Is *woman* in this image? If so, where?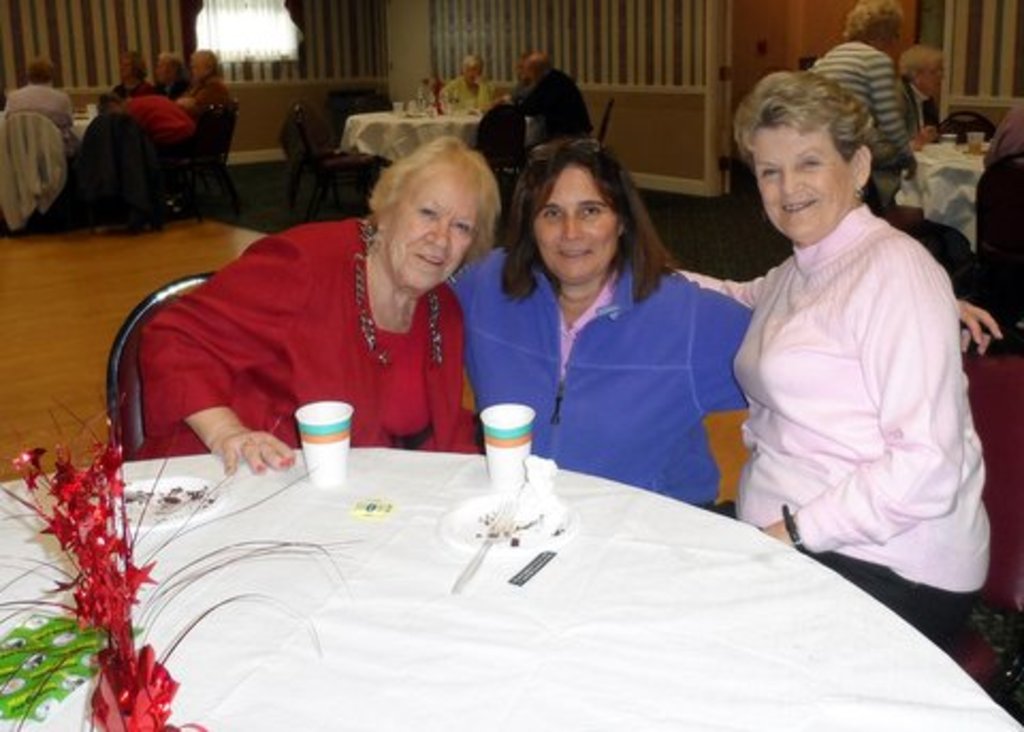
Yes, at {"x1": 668, "y1": 73, "x2": 992, "y2": 655}.
